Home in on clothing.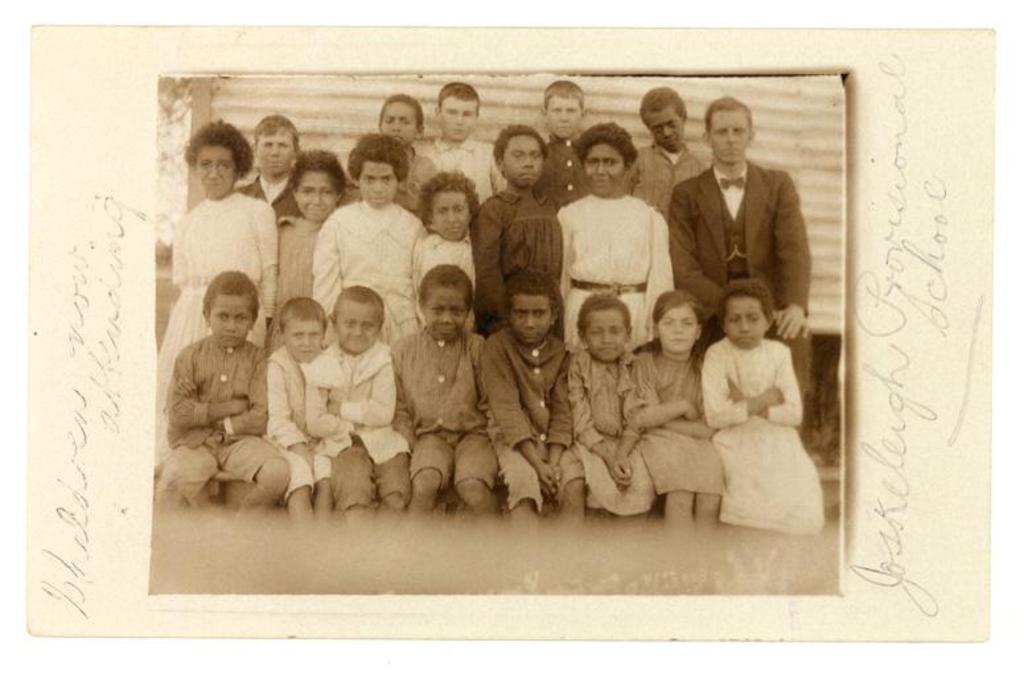
Homed in at crop(419, 225, 482, 309).
